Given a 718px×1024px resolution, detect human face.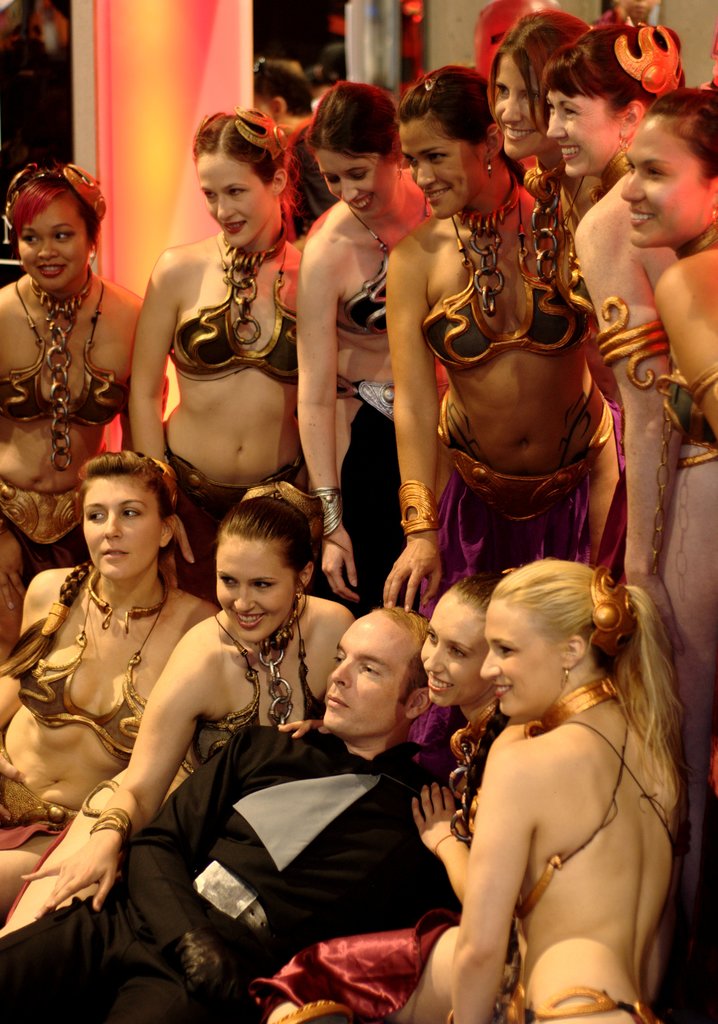
323, 611, 411, 740.
